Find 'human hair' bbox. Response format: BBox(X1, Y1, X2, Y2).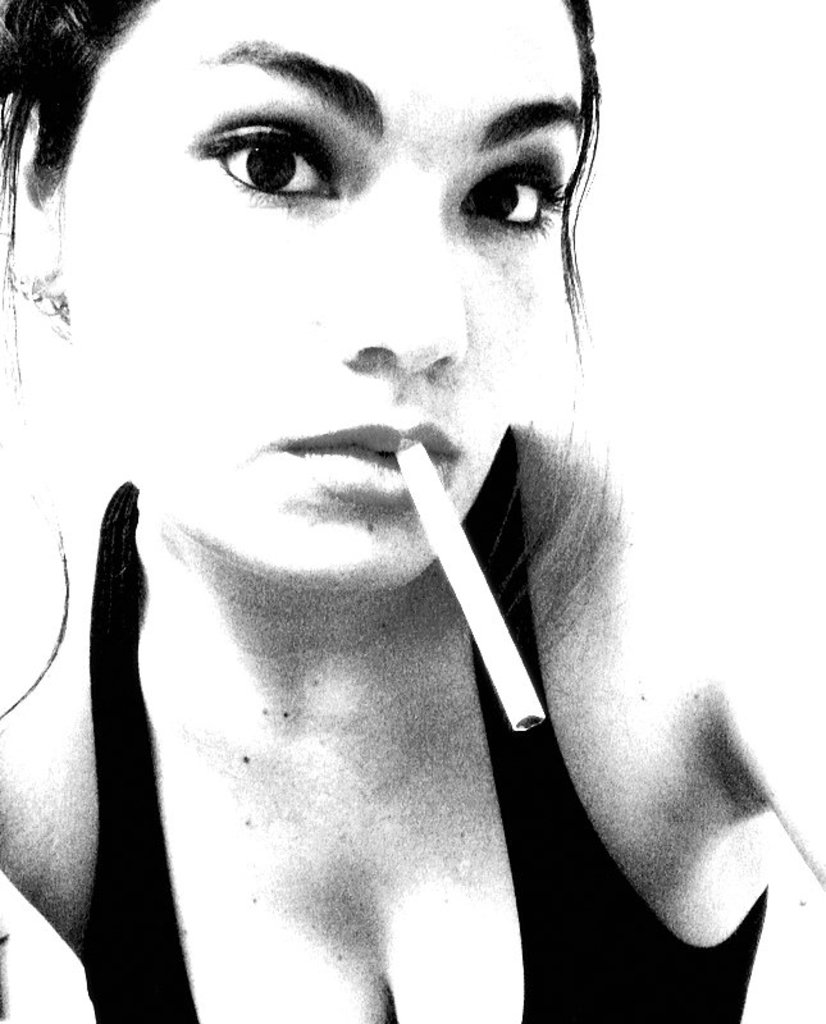
BBox(33, 0, 667, 806).
